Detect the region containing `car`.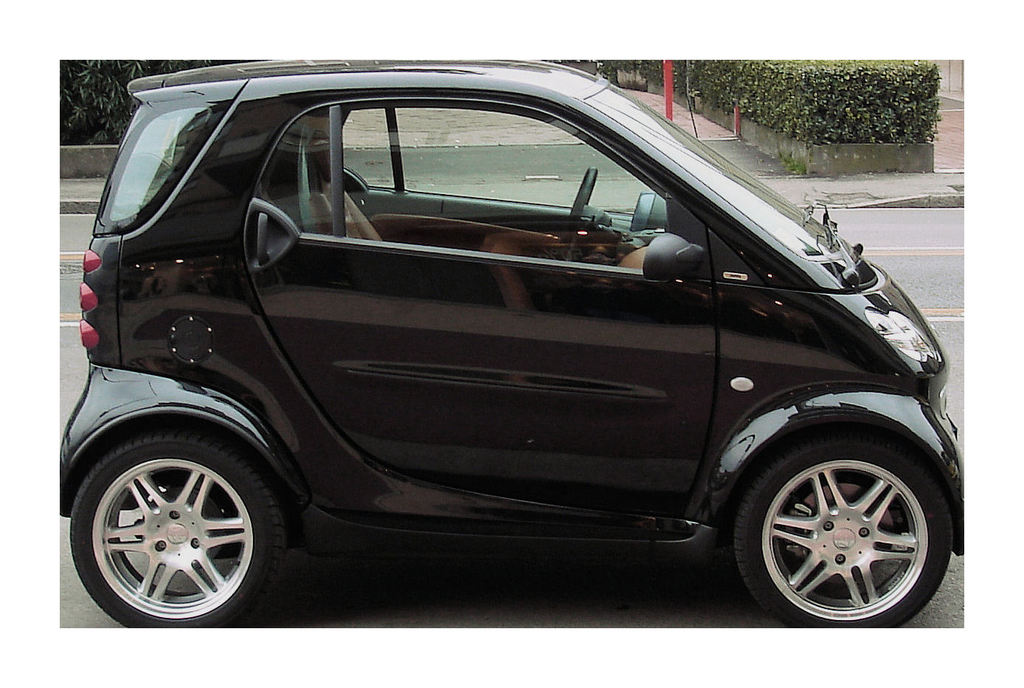
x1=40, y1=54, x2=966, y2=639.
